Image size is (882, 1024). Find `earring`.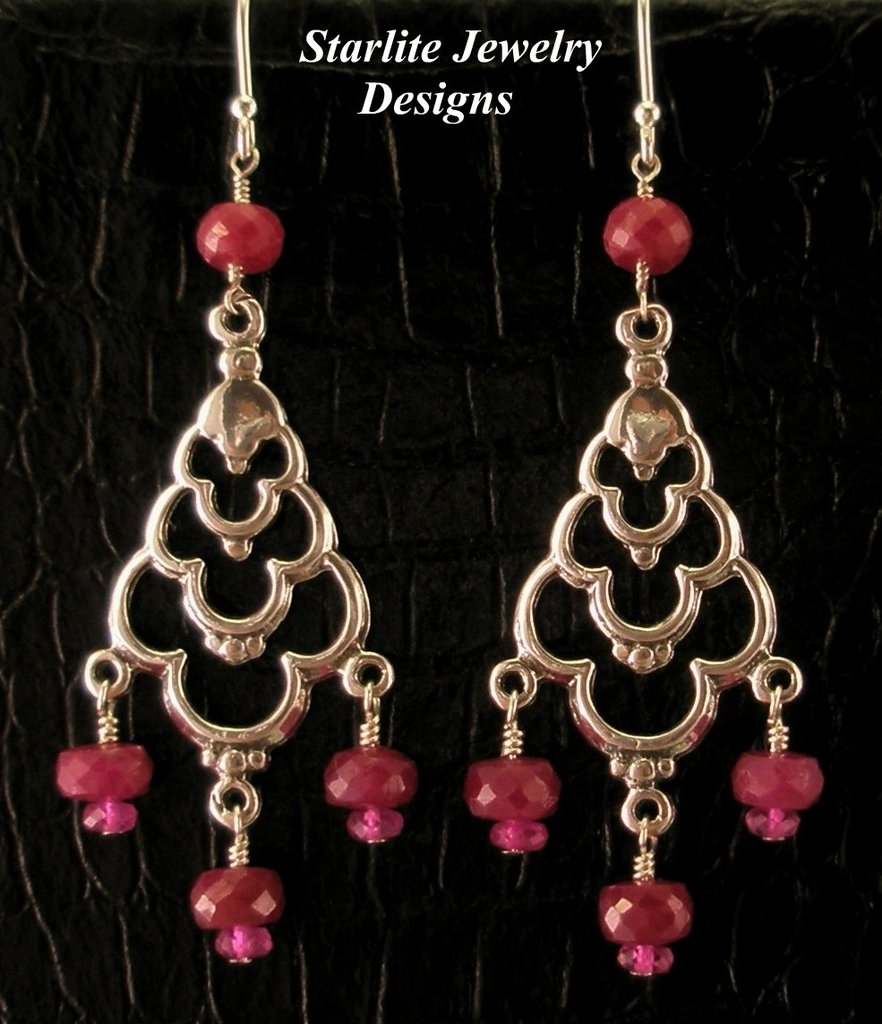
l=457, t=0, r=820, b=981.
